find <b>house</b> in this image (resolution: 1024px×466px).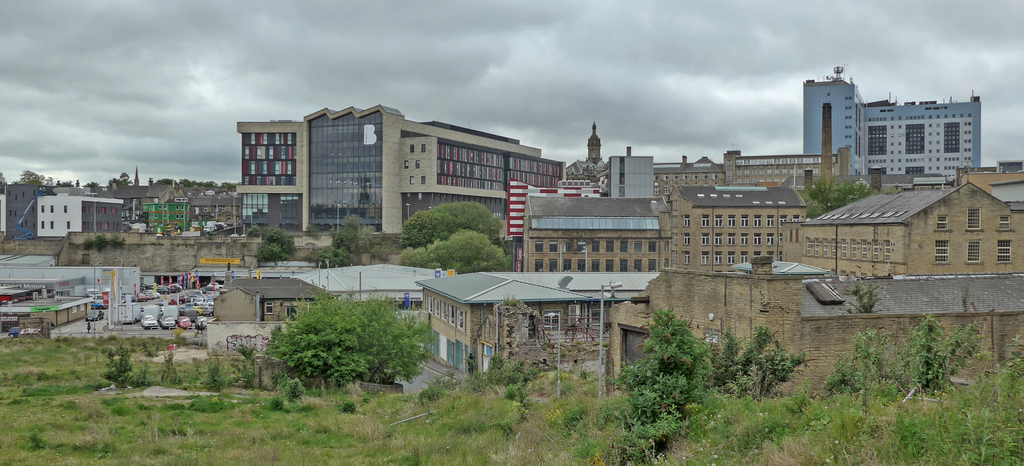
region(500, 175, 664, 274).
